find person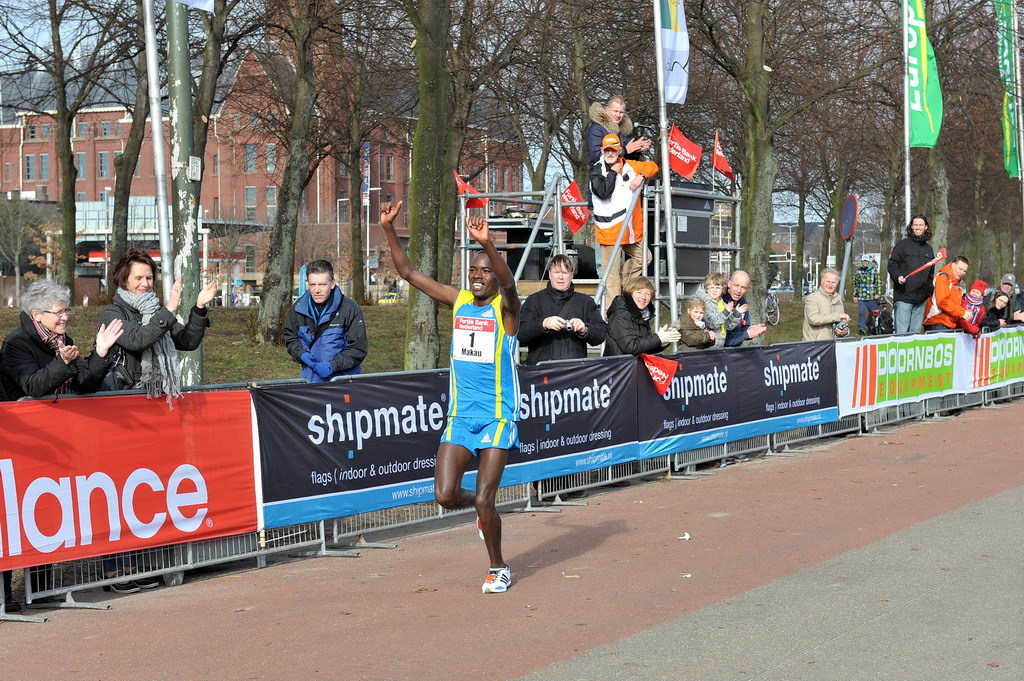
{"left": 582, "top": 91, "right": 660, "bottom": 190}
